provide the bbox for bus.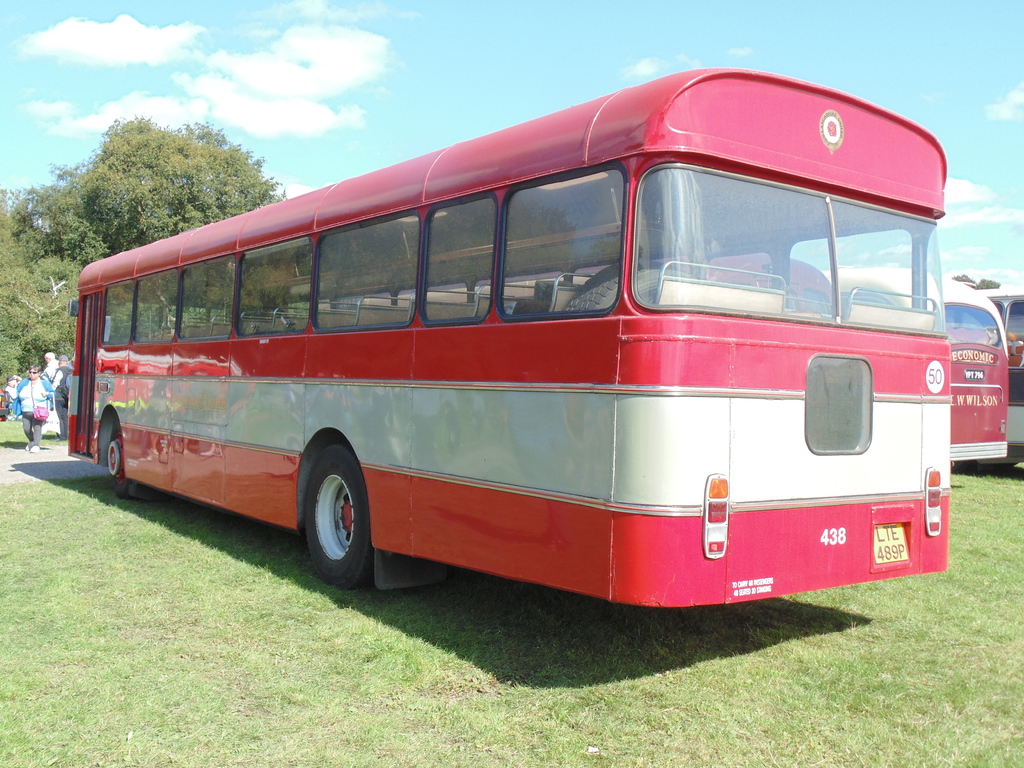
select_region(816, 261, 1014, 461).
